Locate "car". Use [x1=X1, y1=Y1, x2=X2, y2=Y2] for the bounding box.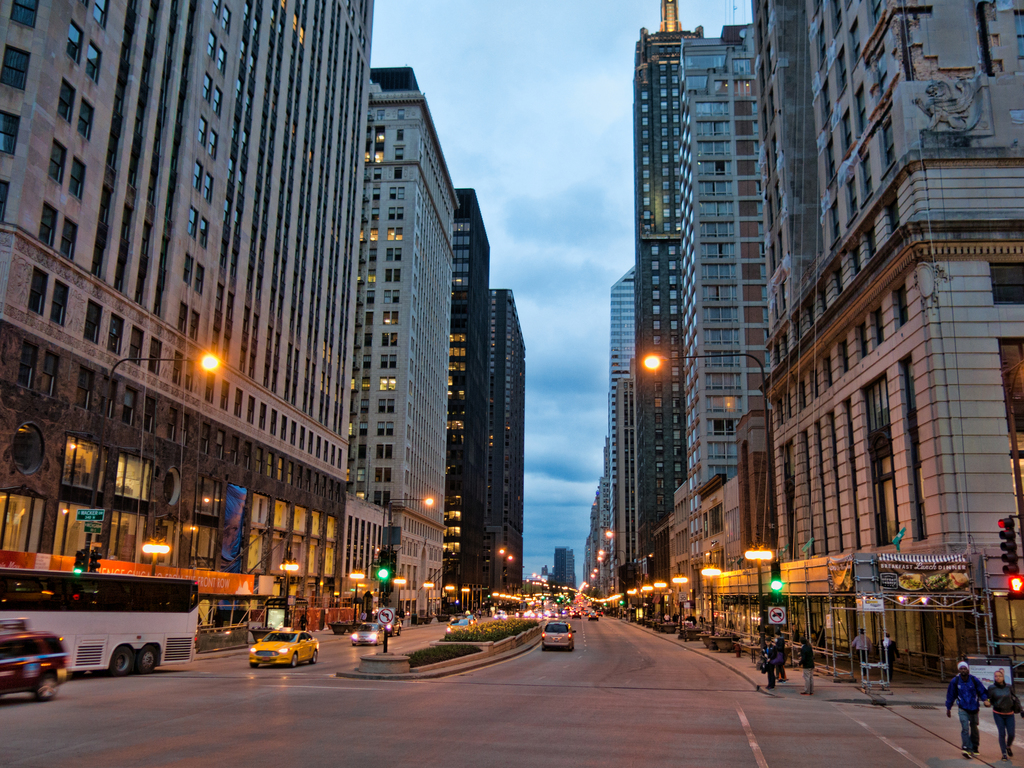
[x1=346, y1=621, x2=387, y2=646].
